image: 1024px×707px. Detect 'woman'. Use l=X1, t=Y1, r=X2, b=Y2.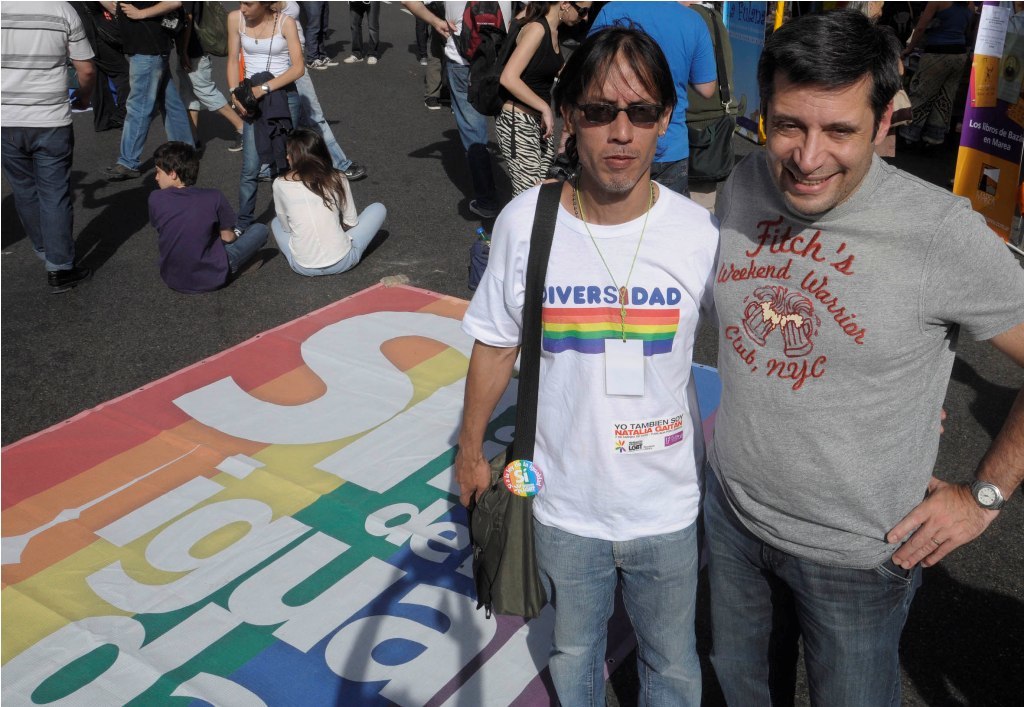
l=493, t=0, r=588, b=226.
